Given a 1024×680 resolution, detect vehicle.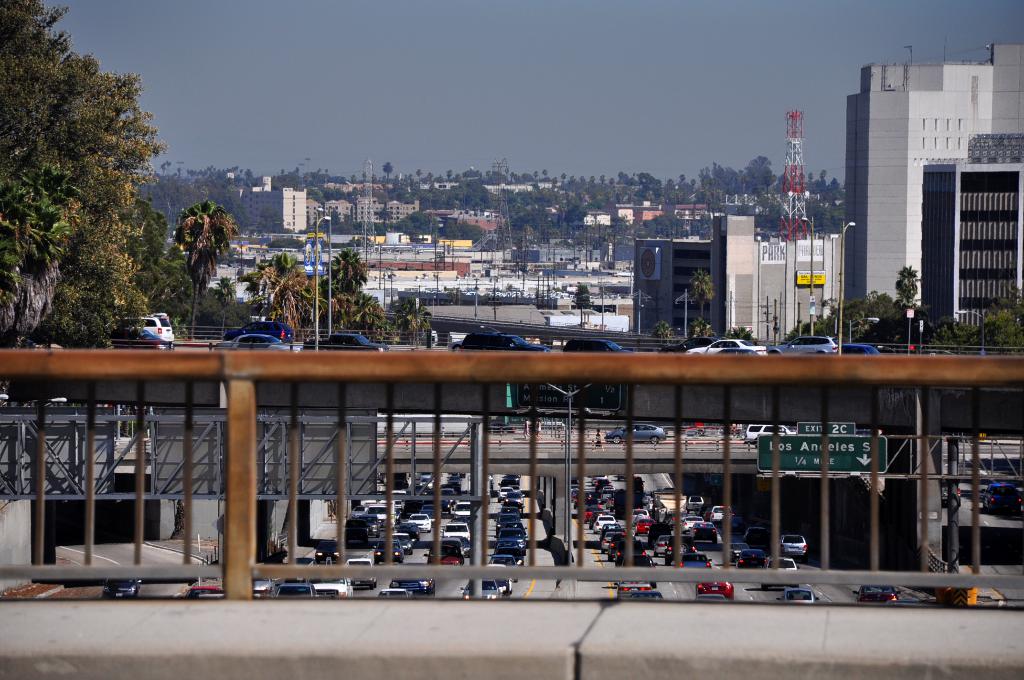
(717, 344, 761, 360).
